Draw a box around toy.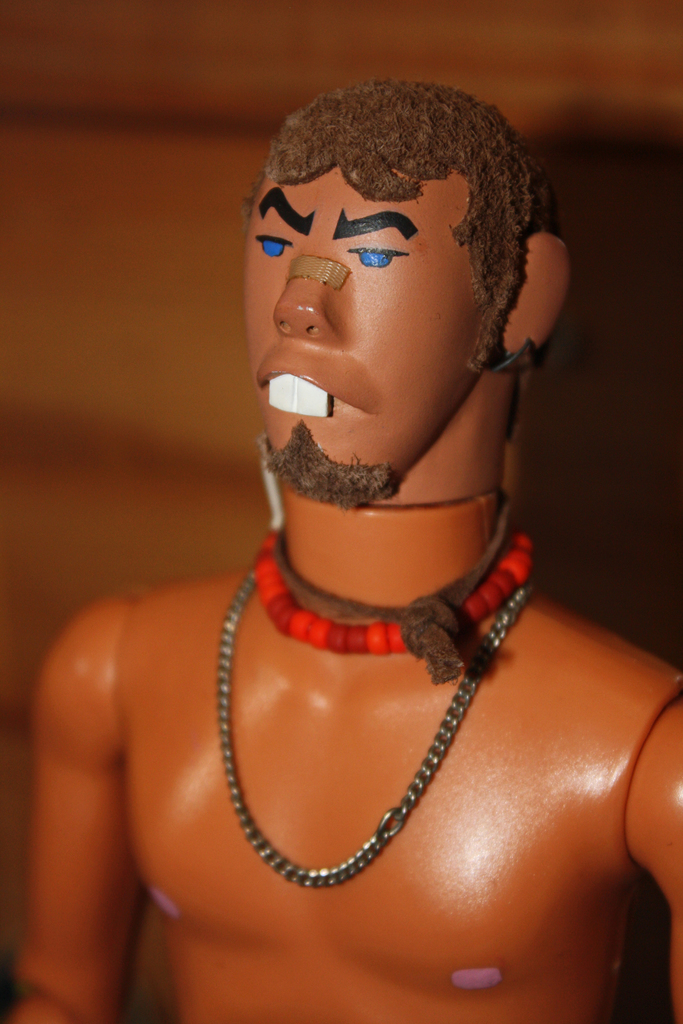
{"left": 0, "top": 79, "right": 682, "bottom": 1023}.
